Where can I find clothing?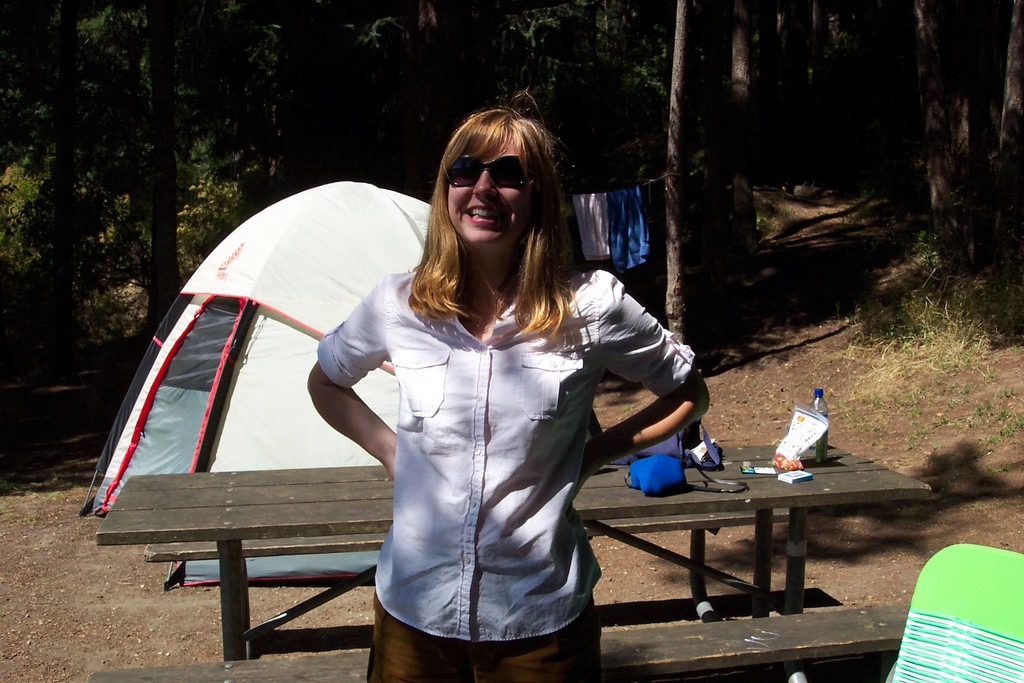
You can find it at [left=602, top=185, right=652, bottom=270].
